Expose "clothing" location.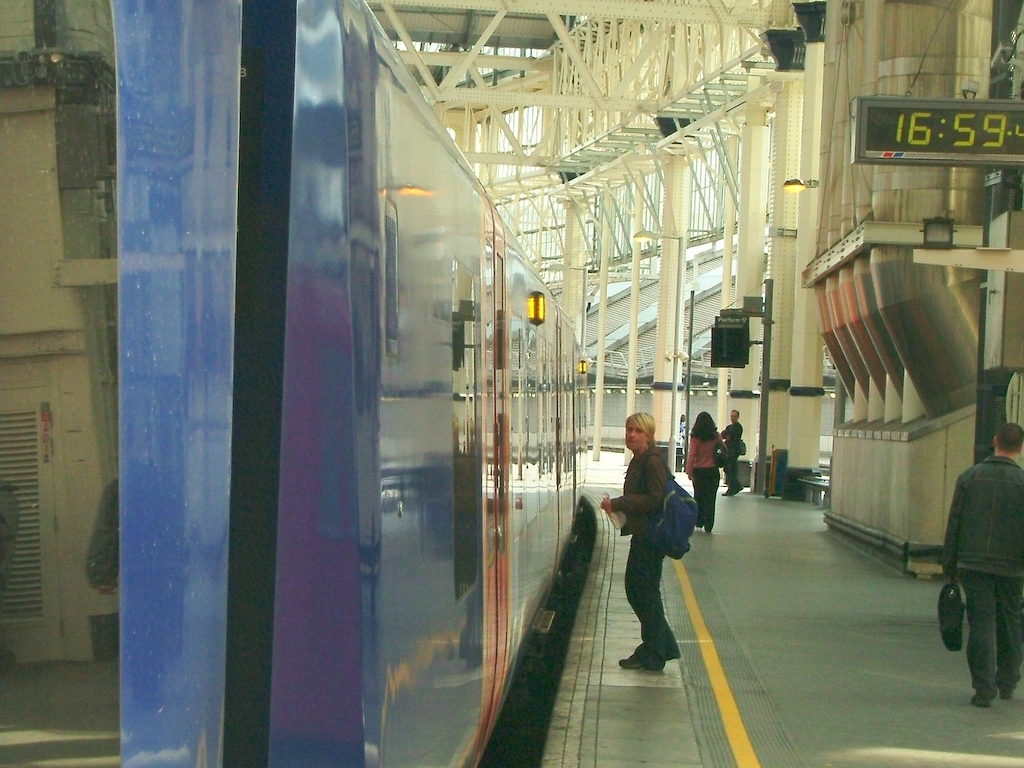
Exposed at box=[929, 442, 1023, 683].
